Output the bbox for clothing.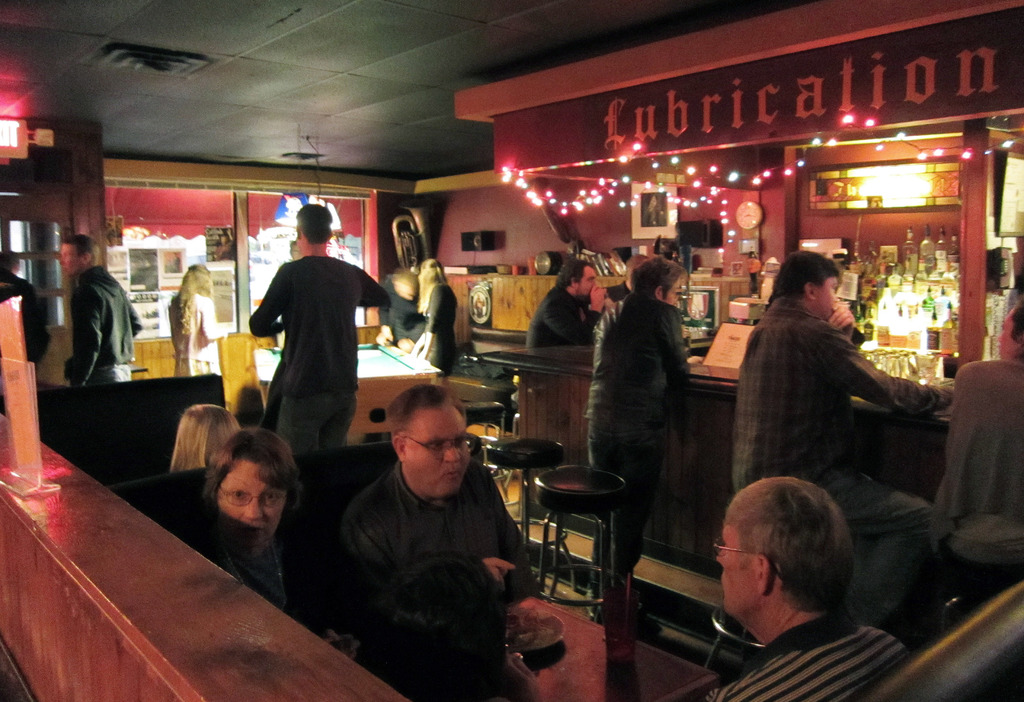
<box>730,292,957,623</box>.
